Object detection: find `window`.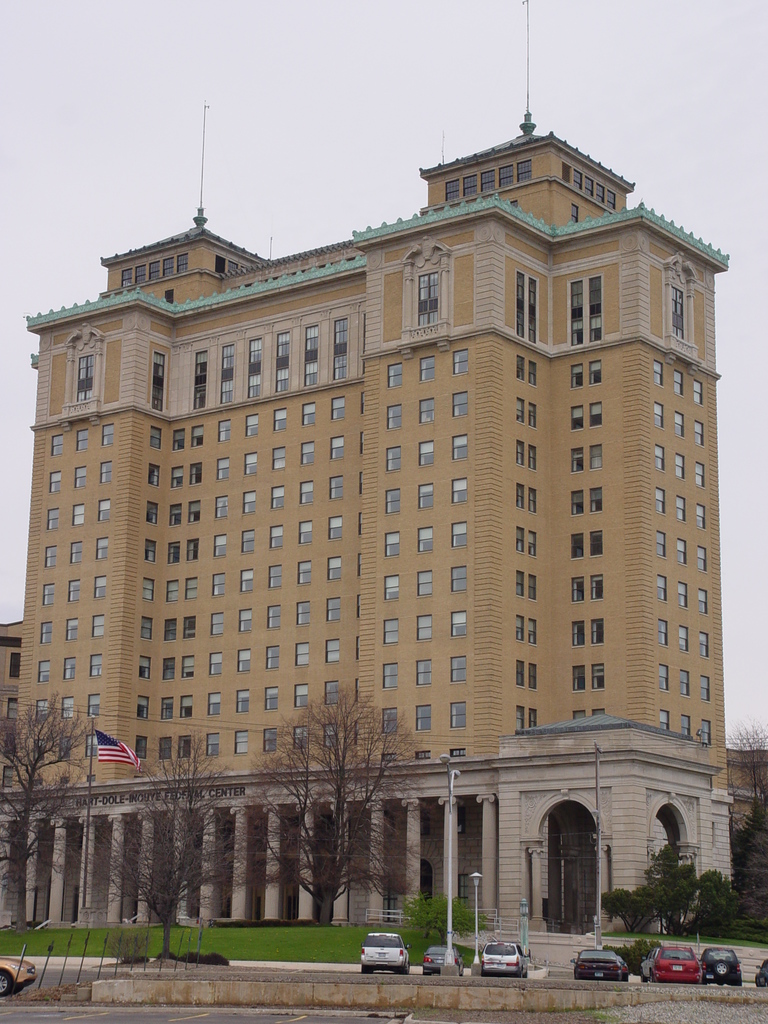
rect(452, 655, 467, 683).
